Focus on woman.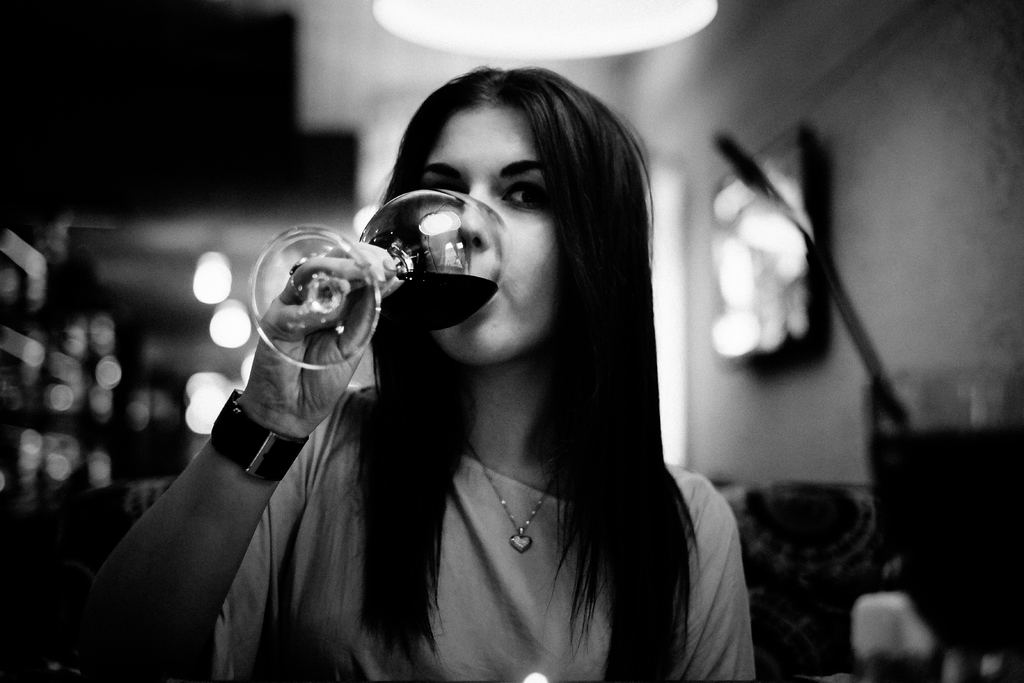
Focused at 213, 32, 781, 682.
